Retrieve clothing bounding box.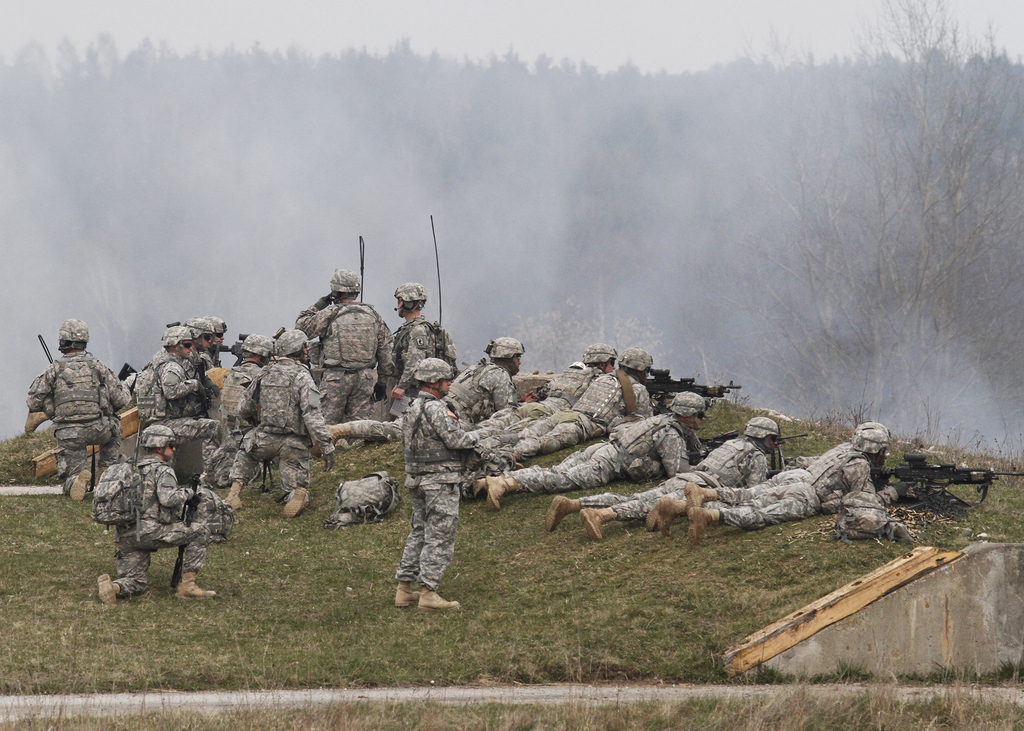
Bounding box: 24, 324, 129, 496.
